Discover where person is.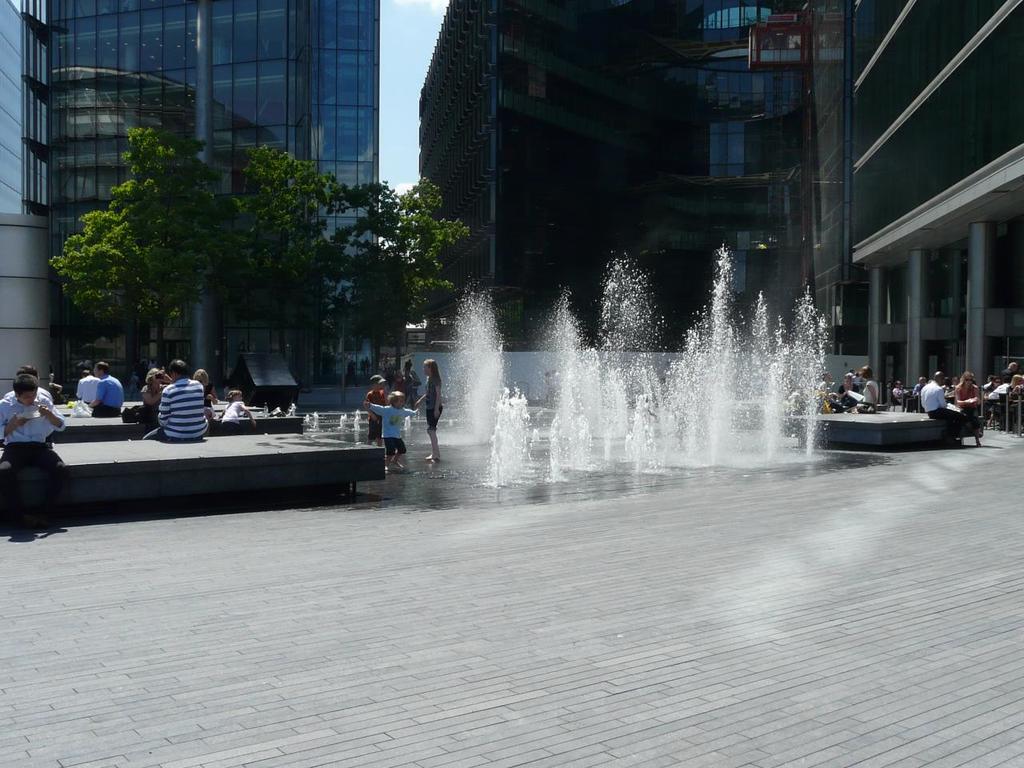
Discovered at l=366, t=394, r=414, b=470.
